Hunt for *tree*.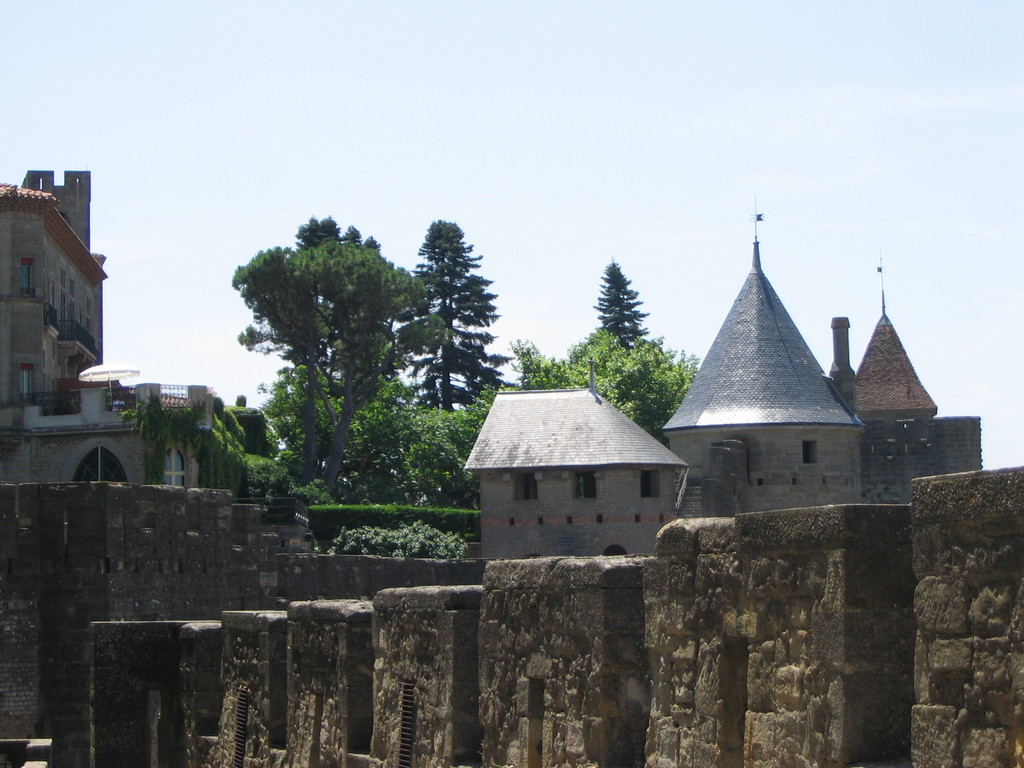
Hunted down at <bbox>598, 259, 670, 351</bbox>.
